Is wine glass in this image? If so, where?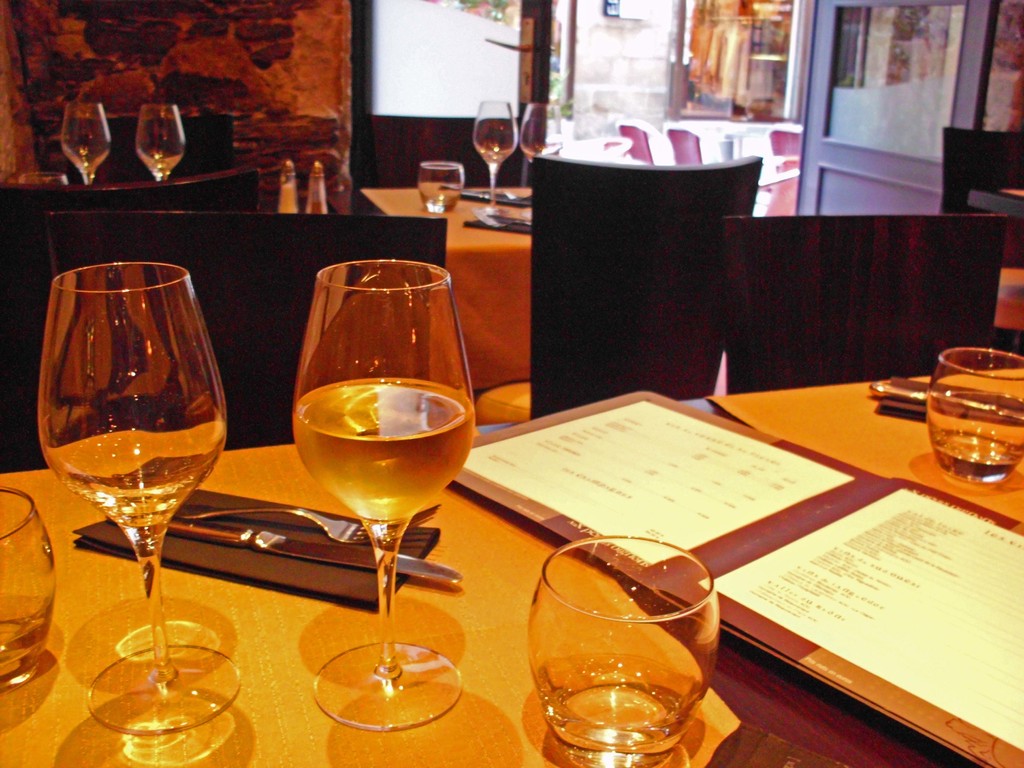
Yes, at locate(527, 534, 722, 767).
